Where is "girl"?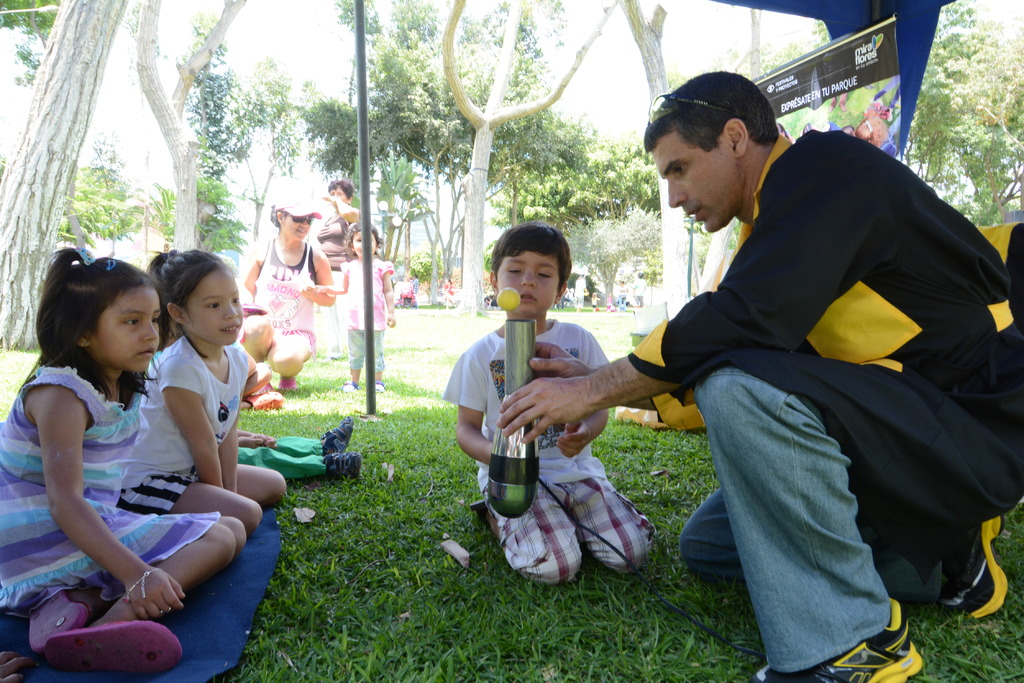
<box>303,220,396,389</box>.
